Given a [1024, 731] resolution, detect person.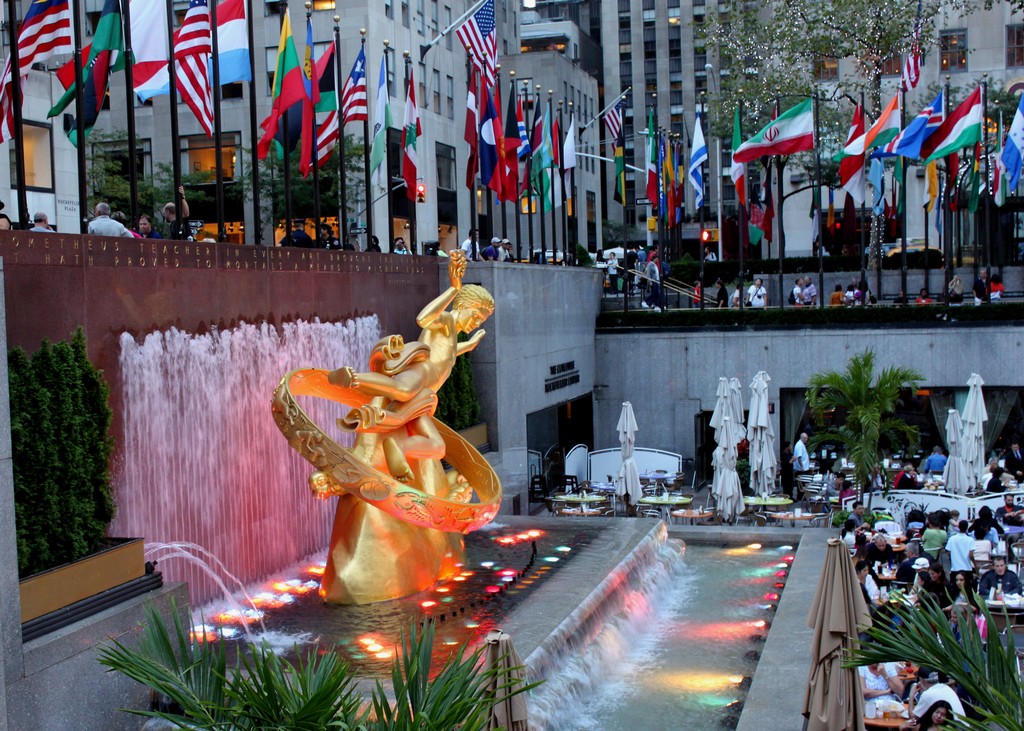
481/234/502/260.
